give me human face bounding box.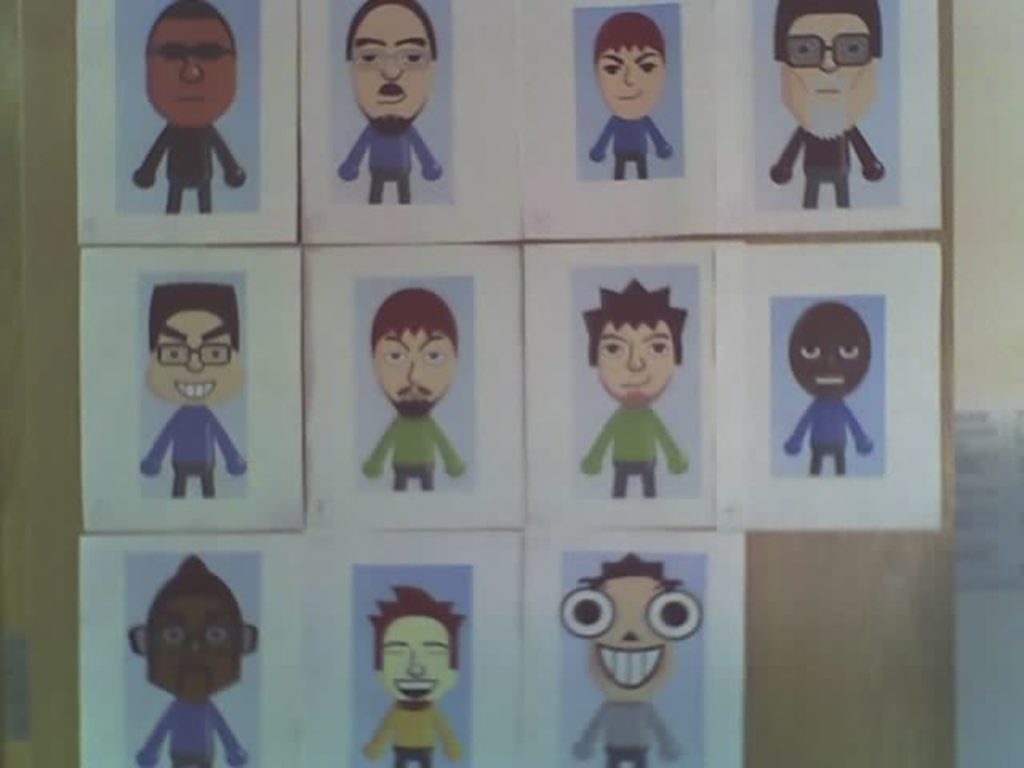
region(155, 315, 245, 408).
